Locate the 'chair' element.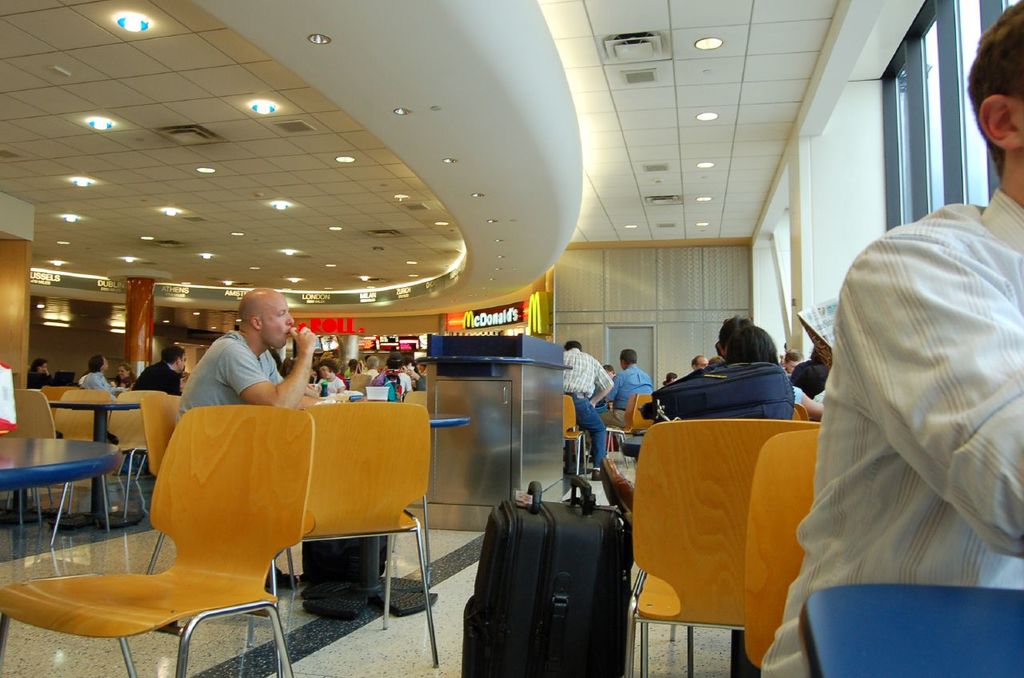
Element bbox: 23,385,113,553.
